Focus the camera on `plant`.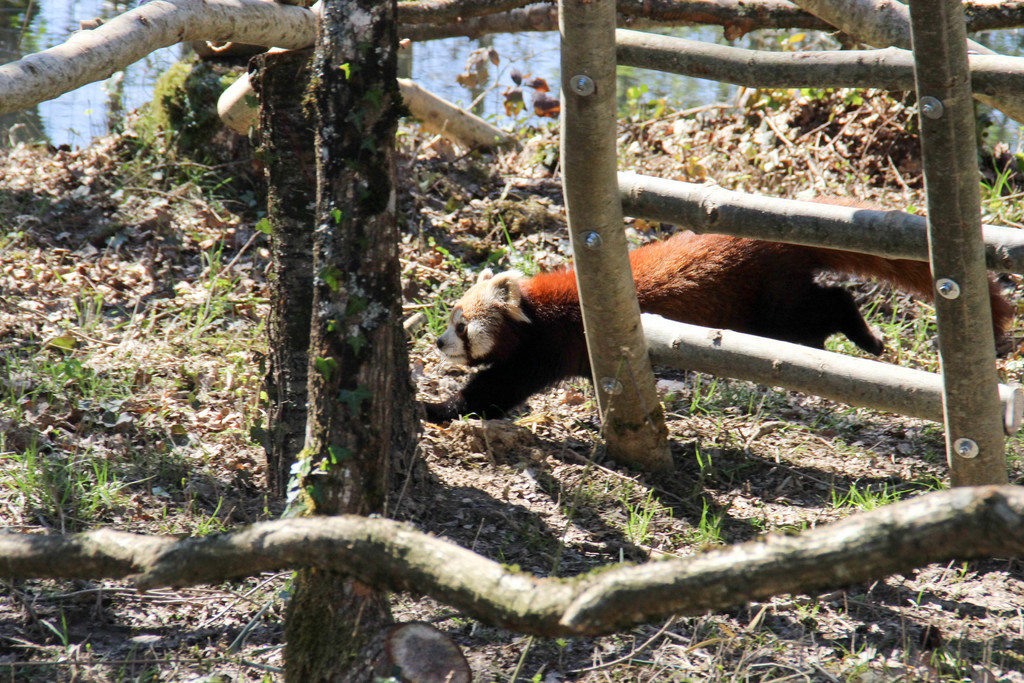
Focus region: [x1=416, y1=290, x2=446, y2=336].
